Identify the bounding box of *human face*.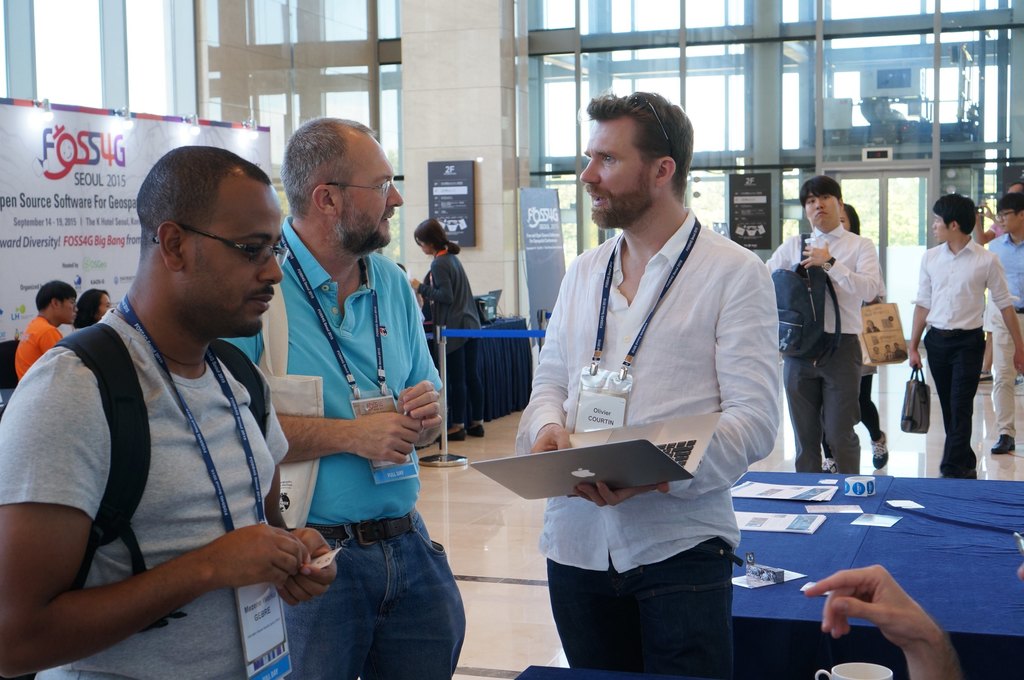
box(182, 187, 280, 336).
